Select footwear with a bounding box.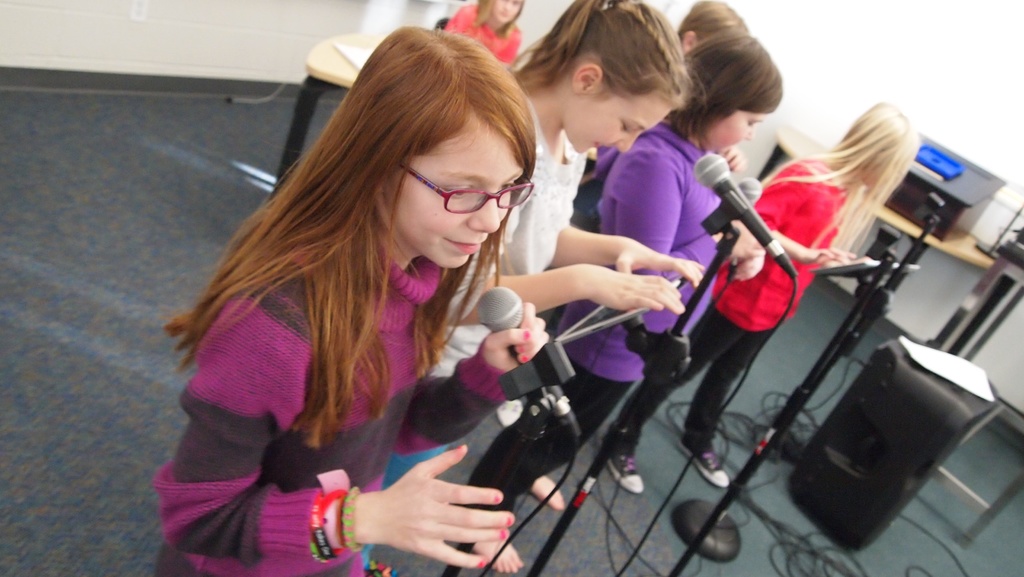
496, 395, 531, 433.
